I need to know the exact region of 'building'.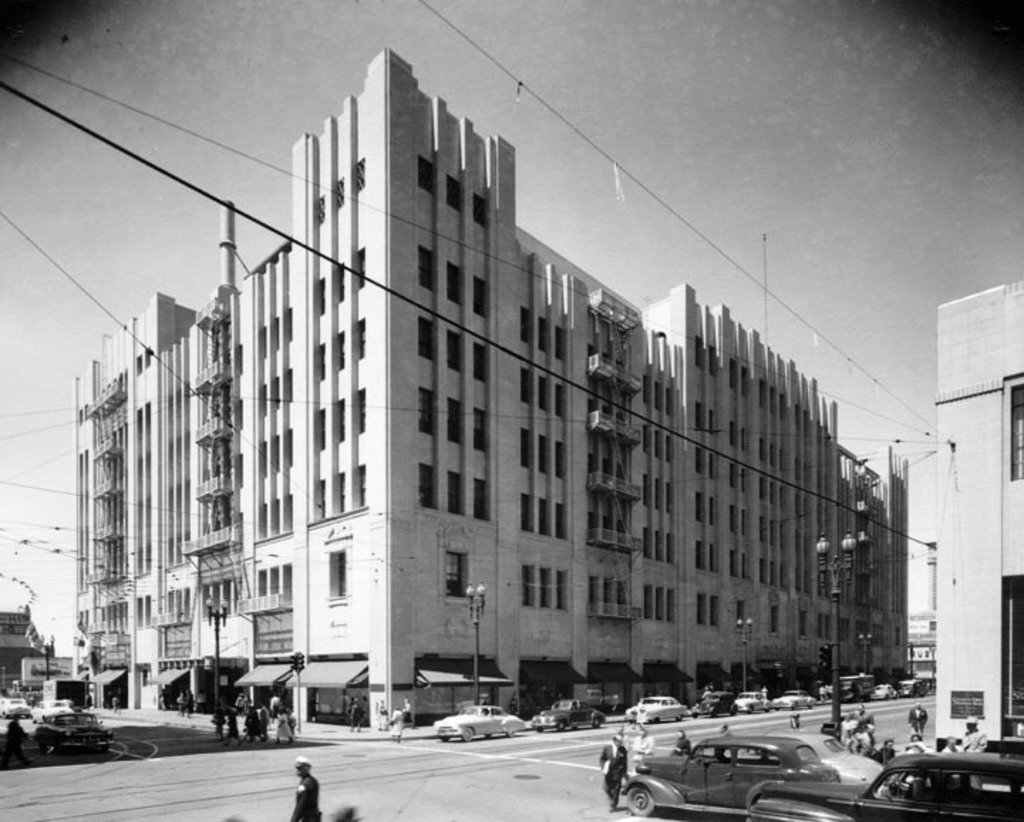
Region: bbox=[0, 609, 74, 708].
